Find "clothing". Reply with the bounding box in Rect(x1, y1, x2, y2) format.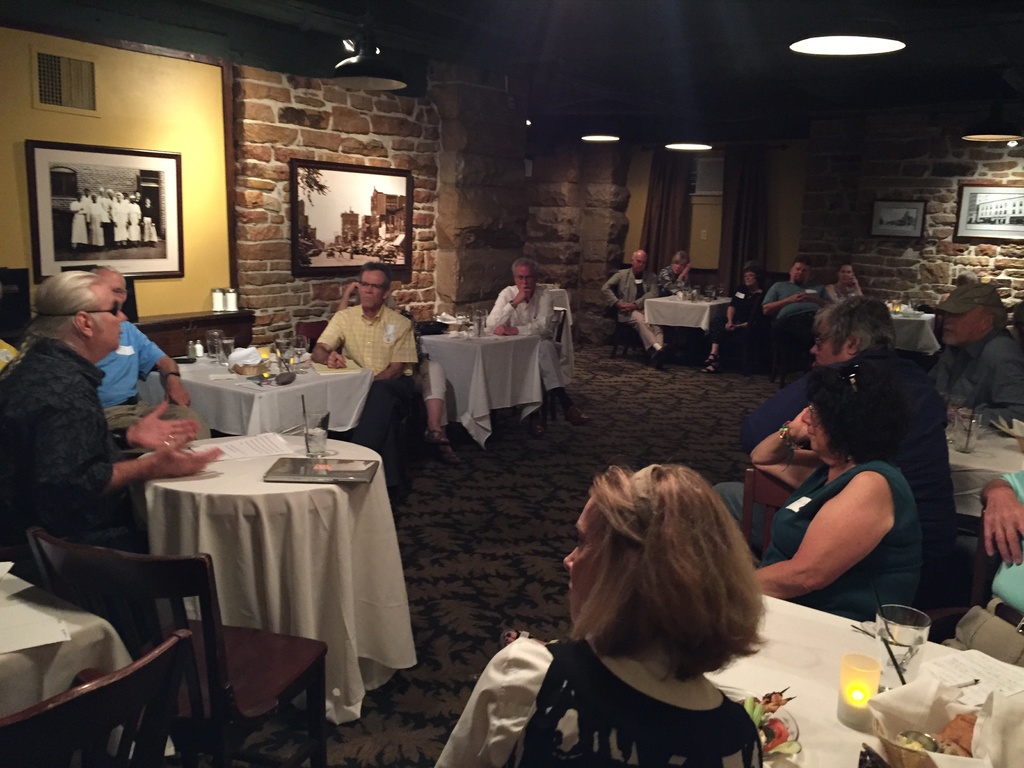
Rect(93, 200, 106, 243).
